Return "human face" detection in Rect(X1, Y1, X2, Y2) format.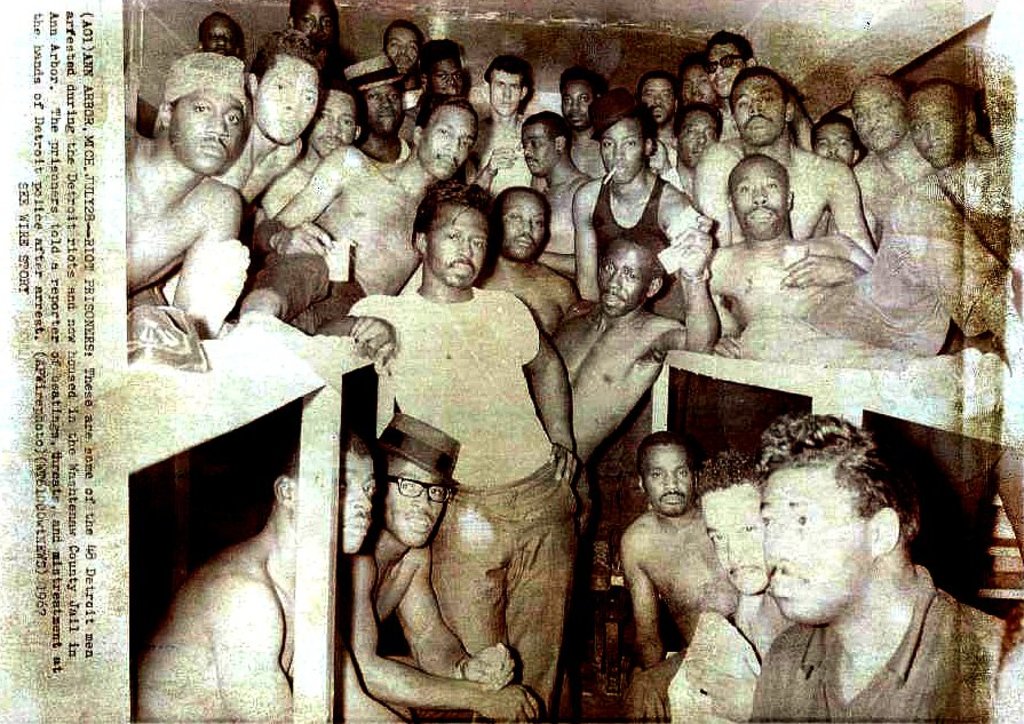
Rect(428, 204, 491, 286).
